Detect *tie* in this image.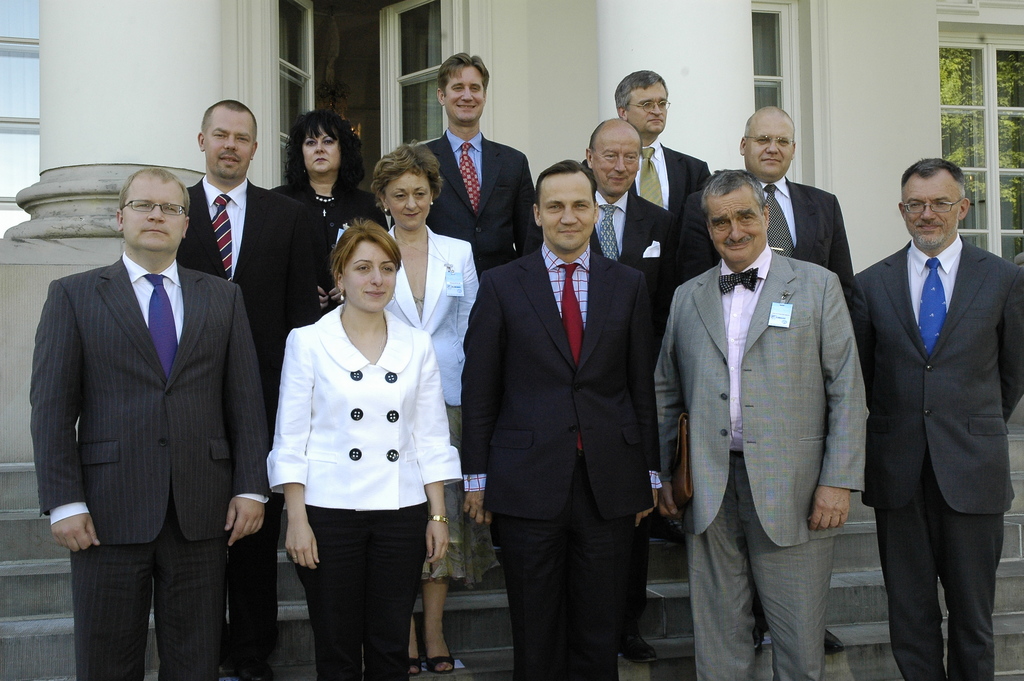
Detection: 458,142,484,218.
